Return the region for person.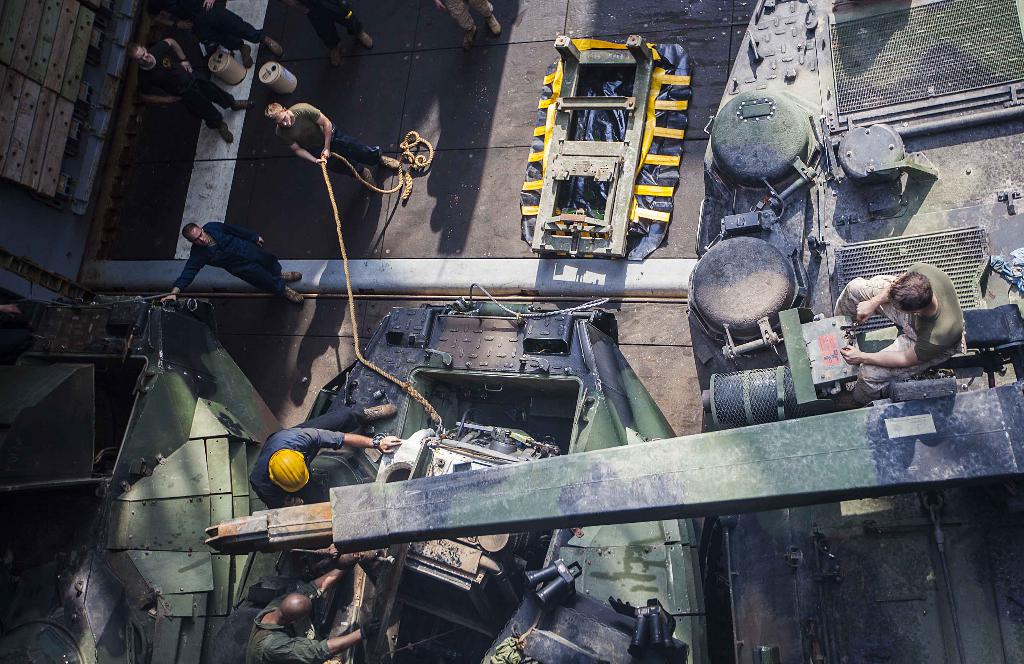
[130,34,255,147].
